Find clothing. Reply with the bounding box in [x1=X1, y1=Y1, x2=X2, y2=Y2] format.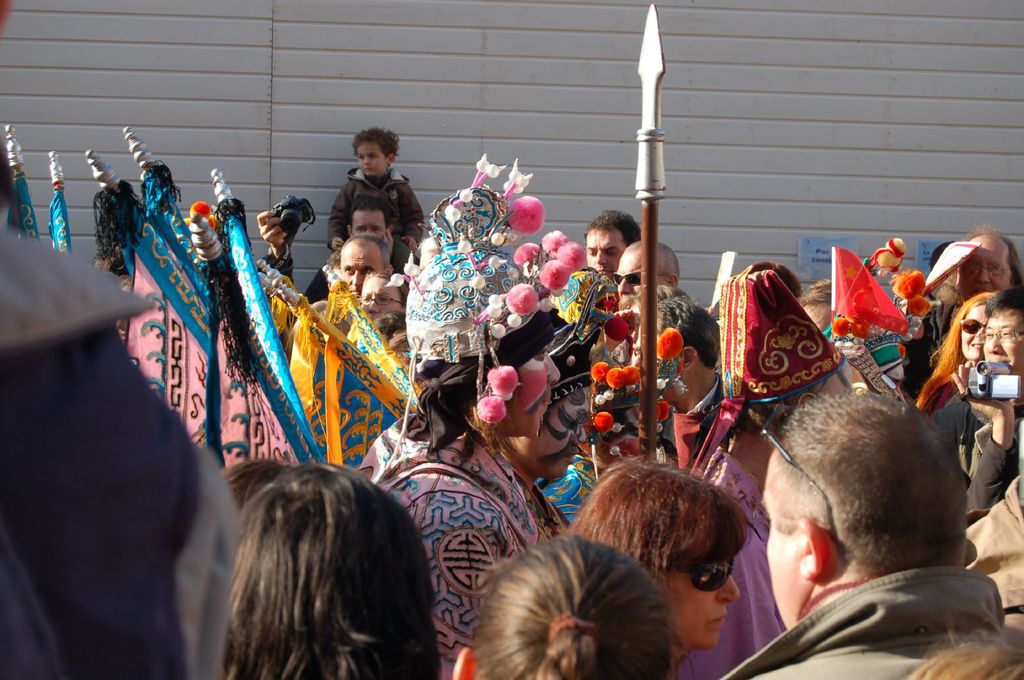
[x1=325, y1=162, x2=425, y2=244].
